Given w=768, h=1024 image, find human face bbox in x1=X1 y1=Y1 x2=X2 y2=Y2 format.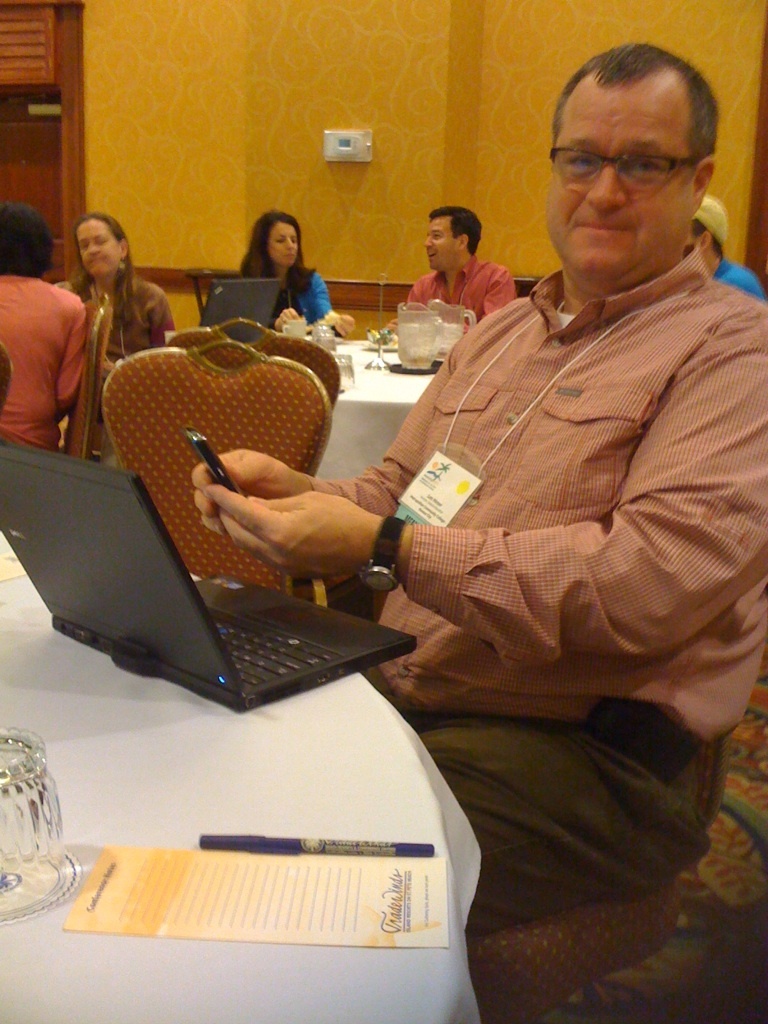
x1=547 y1=85 x2=694 y2=274.
